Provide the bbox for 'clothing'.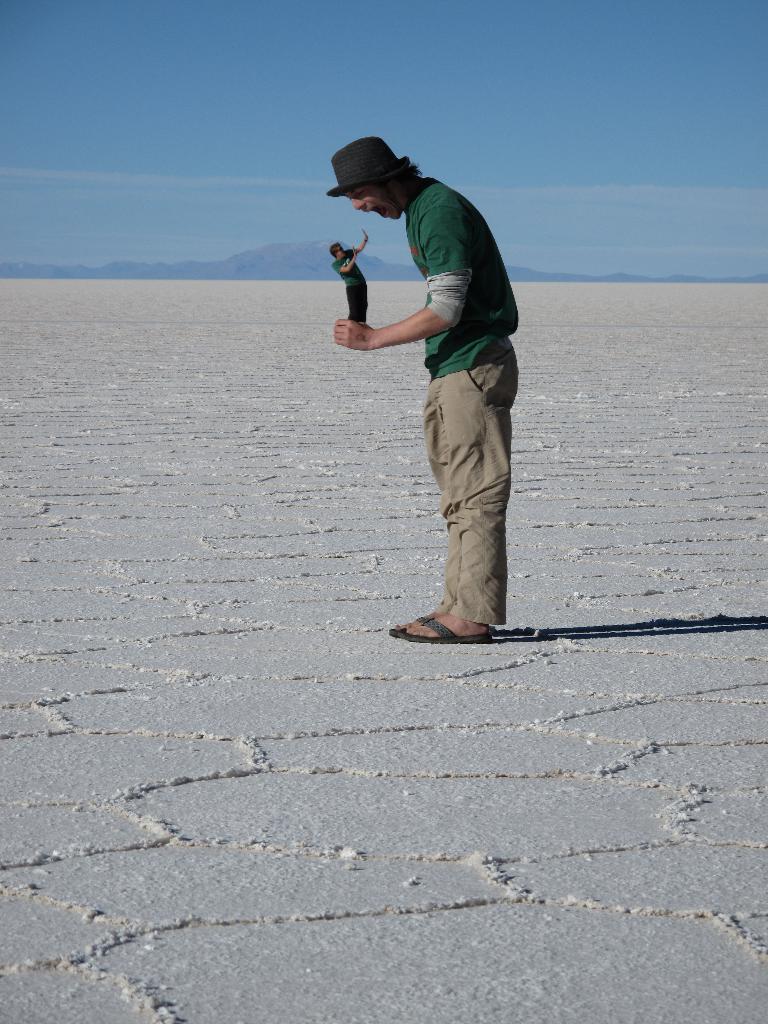
bbox(332, 249, 374, 330).
